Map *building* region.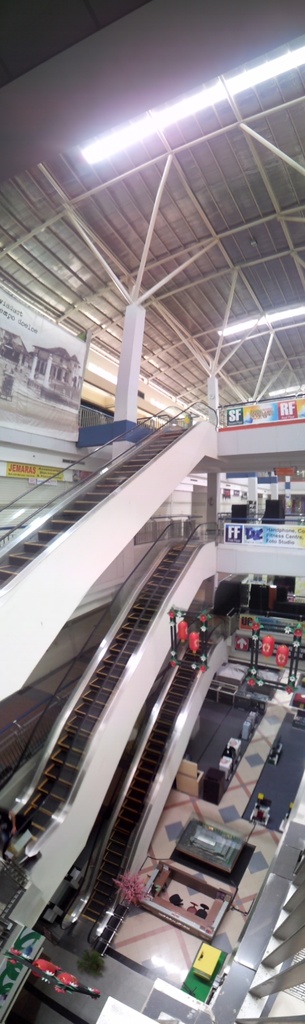
Mapped to detection(0, 0, 304, 1023).
